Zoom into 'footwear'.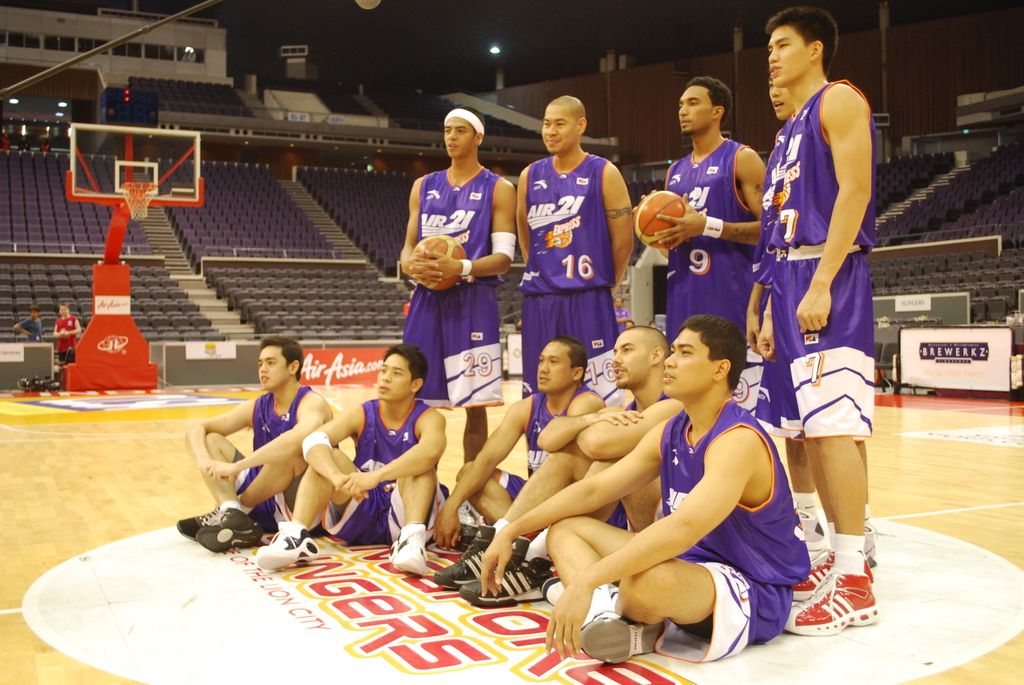
Zoom target: [left=431, top=528, right=506, bottom=589].
